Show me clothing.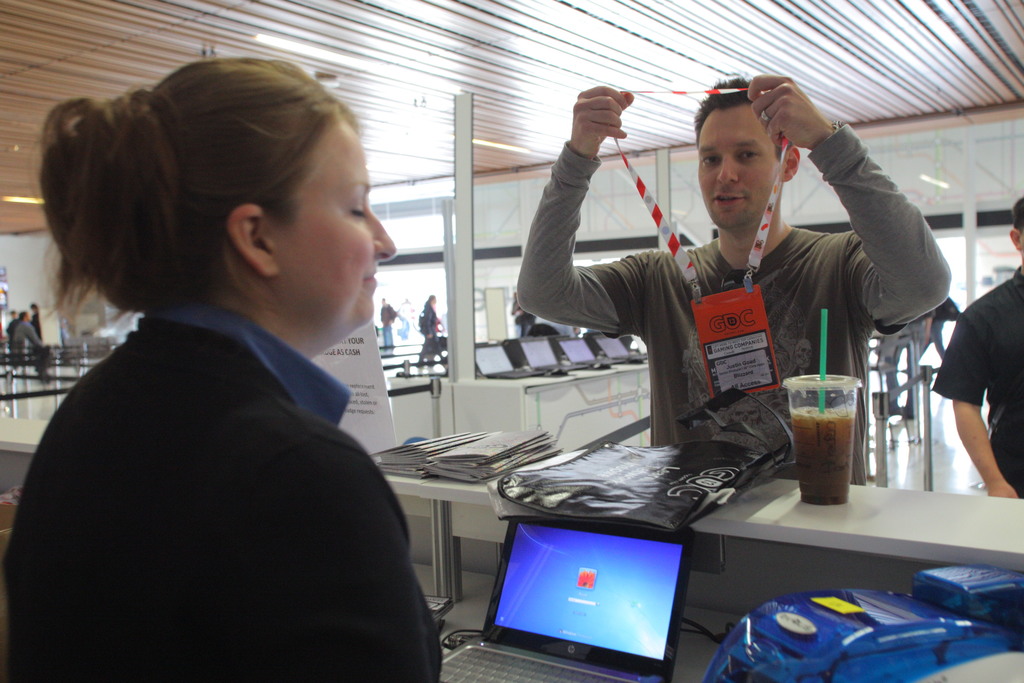
clothing is here: box(20, 204, 447, 682).
